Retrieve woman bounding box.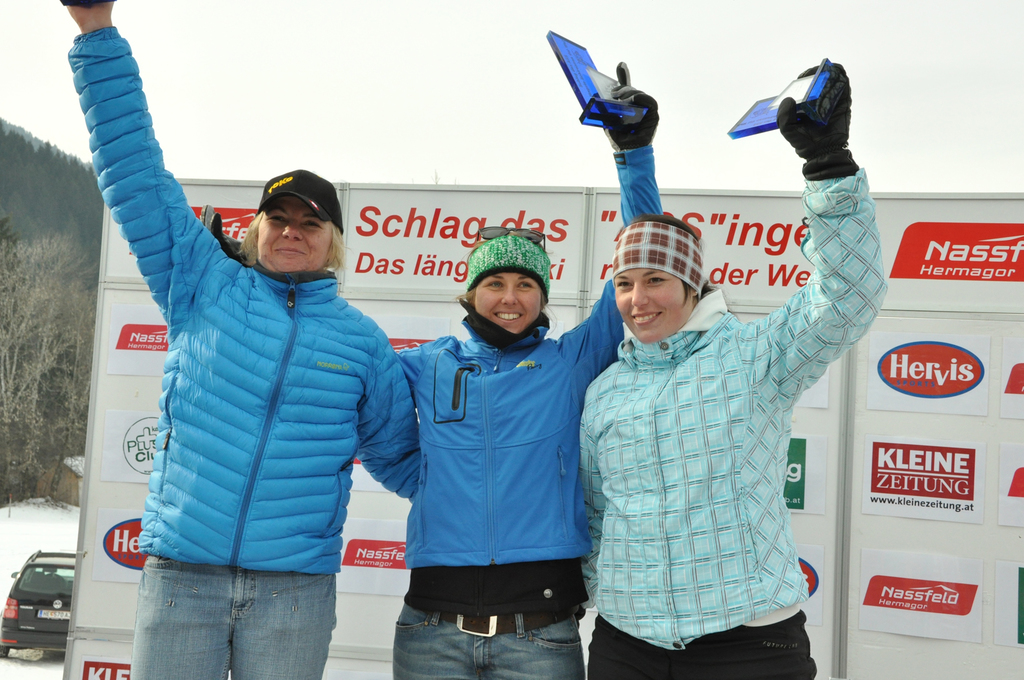
Bounding box: (65, 0, 424, 679).
